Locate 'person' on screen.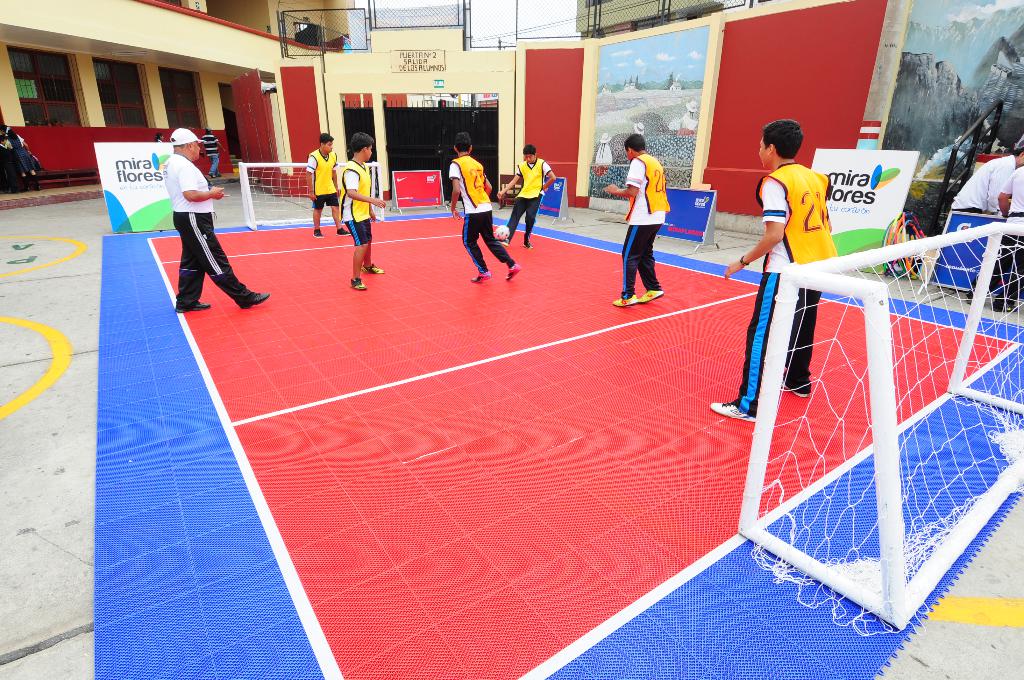
On screen at [604, 134, 671, 309].
